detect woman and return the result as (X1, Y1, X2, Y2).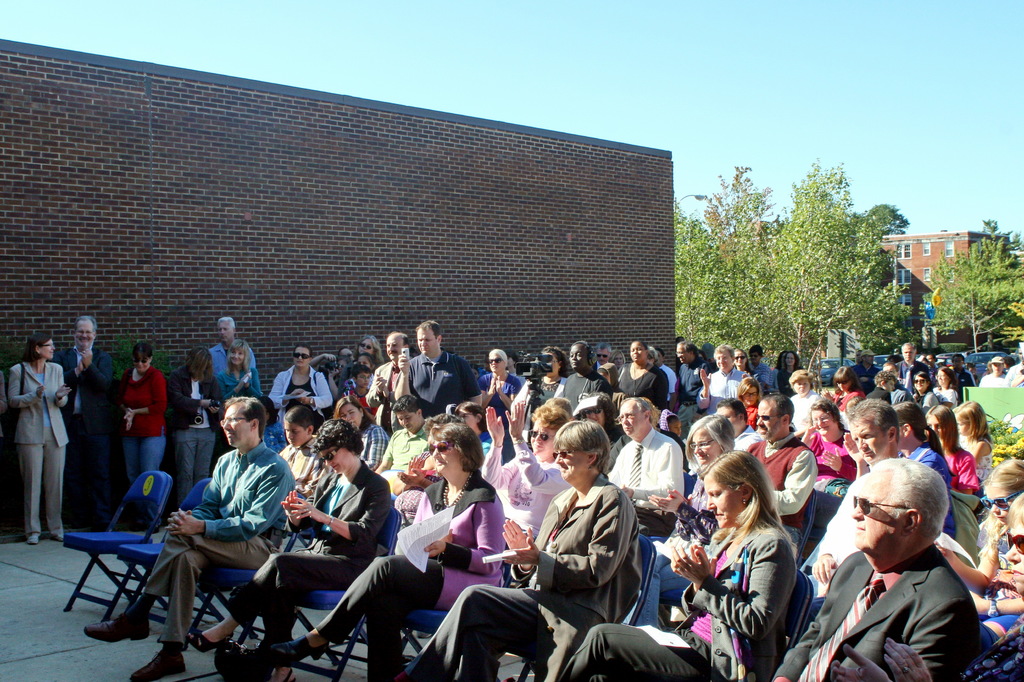
(555, 447, 796, 681).
